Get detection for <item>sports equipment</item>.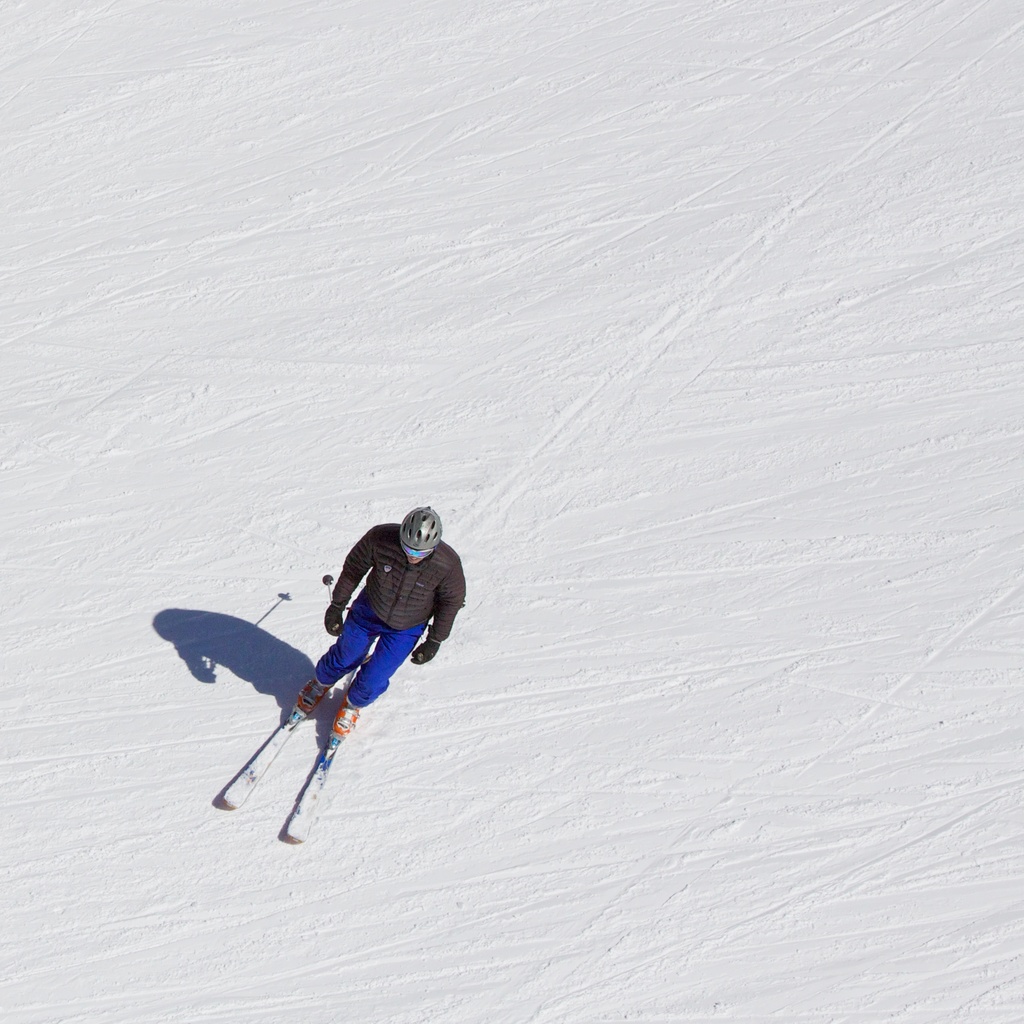
Detection: (280,737,341,848).
